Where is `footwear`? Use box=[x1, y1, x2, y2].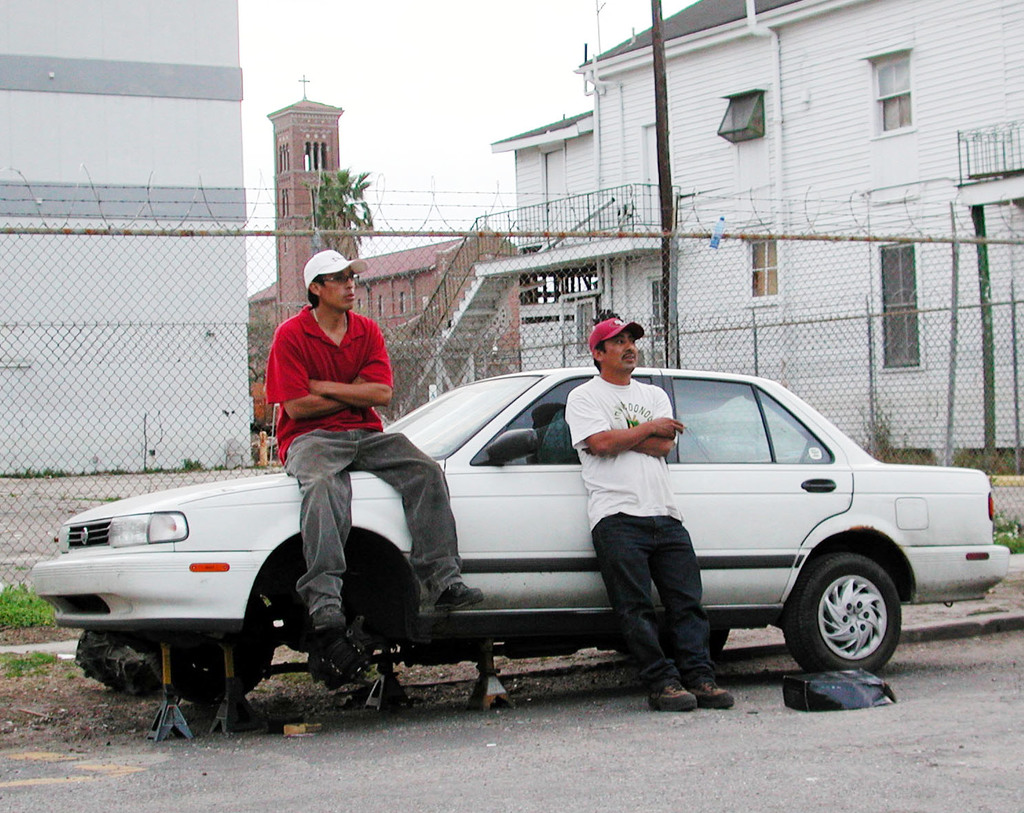
box=[437, 578, 485, 609].
